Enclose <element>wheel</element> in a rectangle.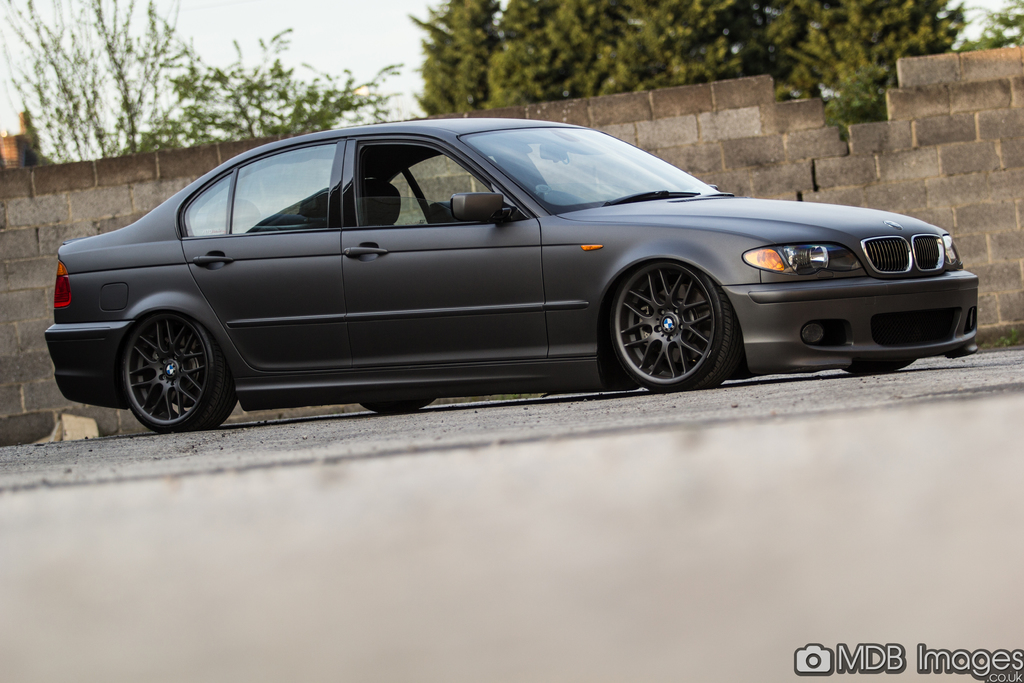
(x1=351, y1=392, x2=439, y2=415).
